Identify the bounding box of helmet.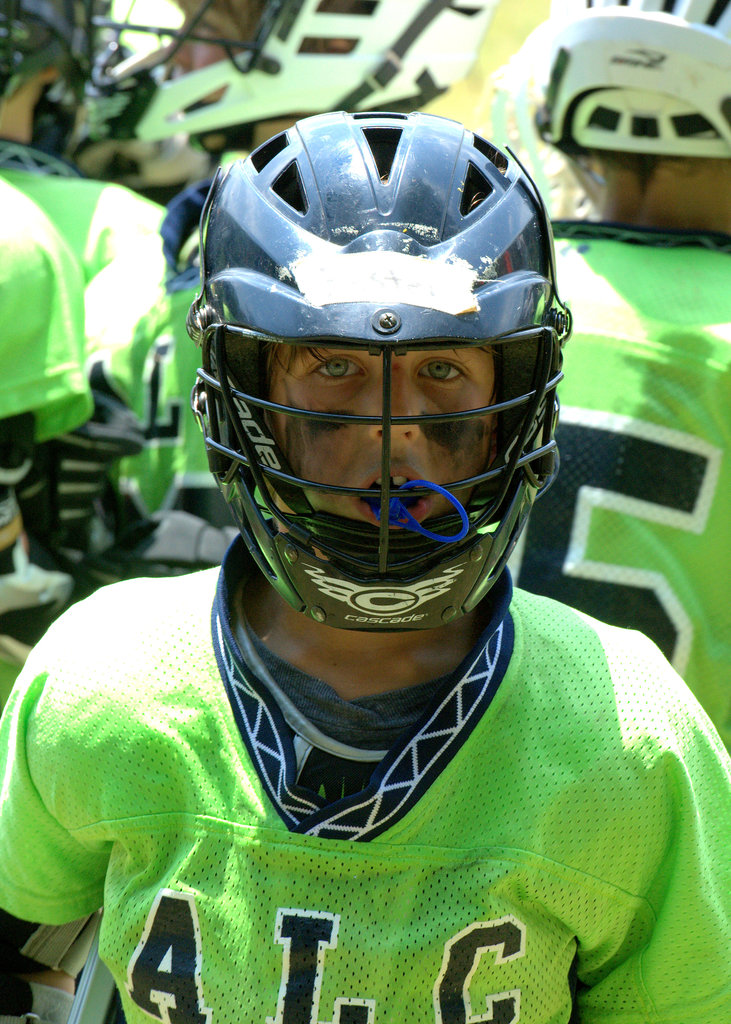
(left=499, top=0, right=727, bottom=179).
